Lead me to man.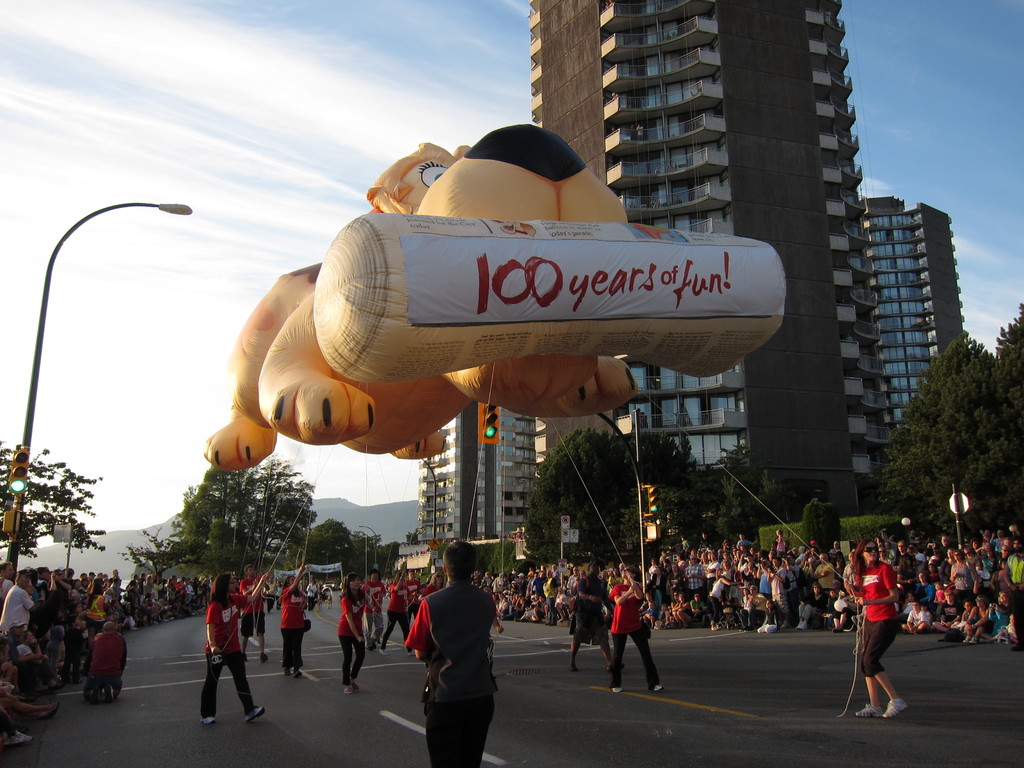
Lead to [left=34, top=564, right=45, bottom=612].
